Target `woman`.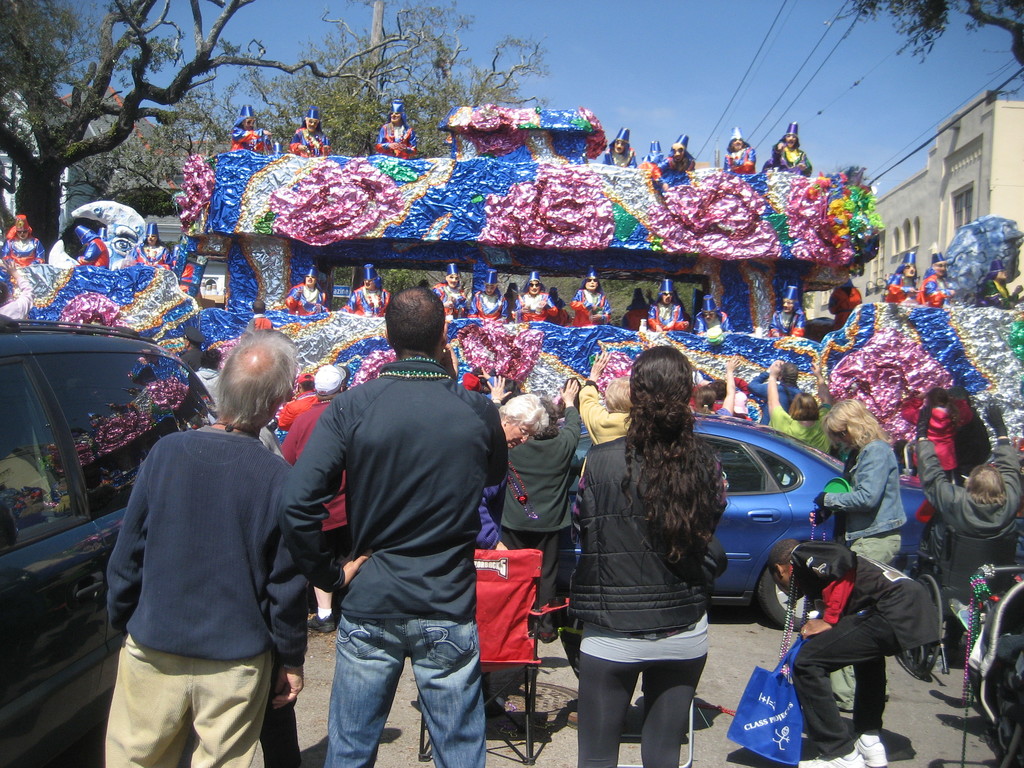
Target region: 576:339:635:447.
